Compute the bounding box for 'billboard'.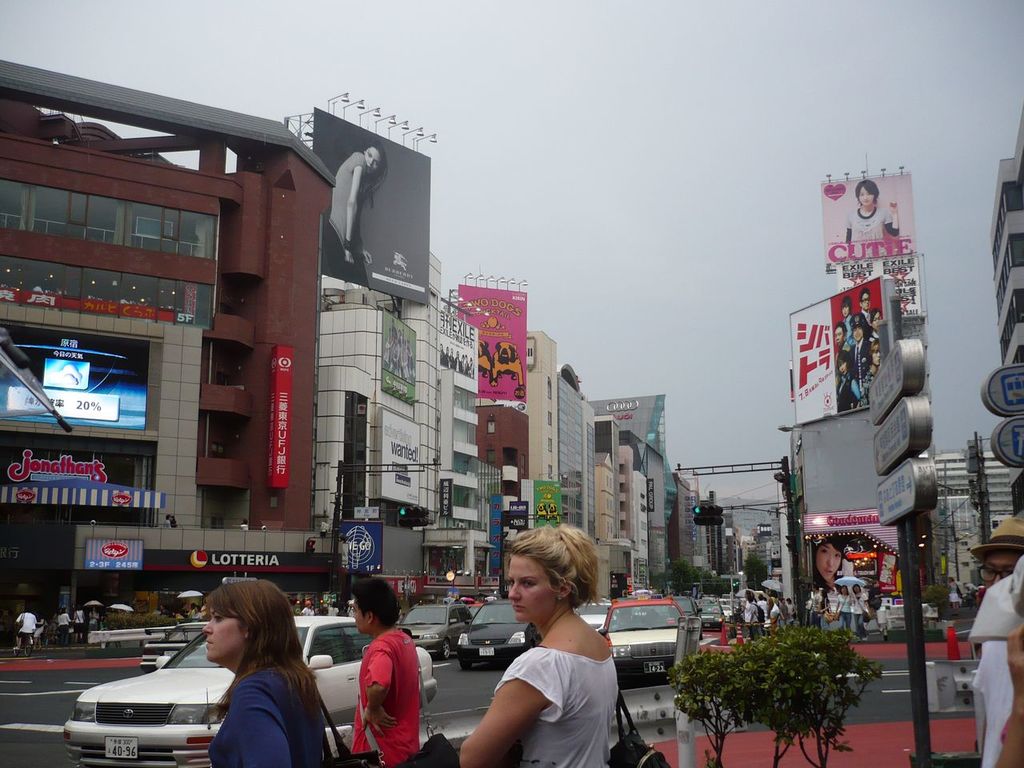
[x1=270, y1=348, x2=294, y2=482].
